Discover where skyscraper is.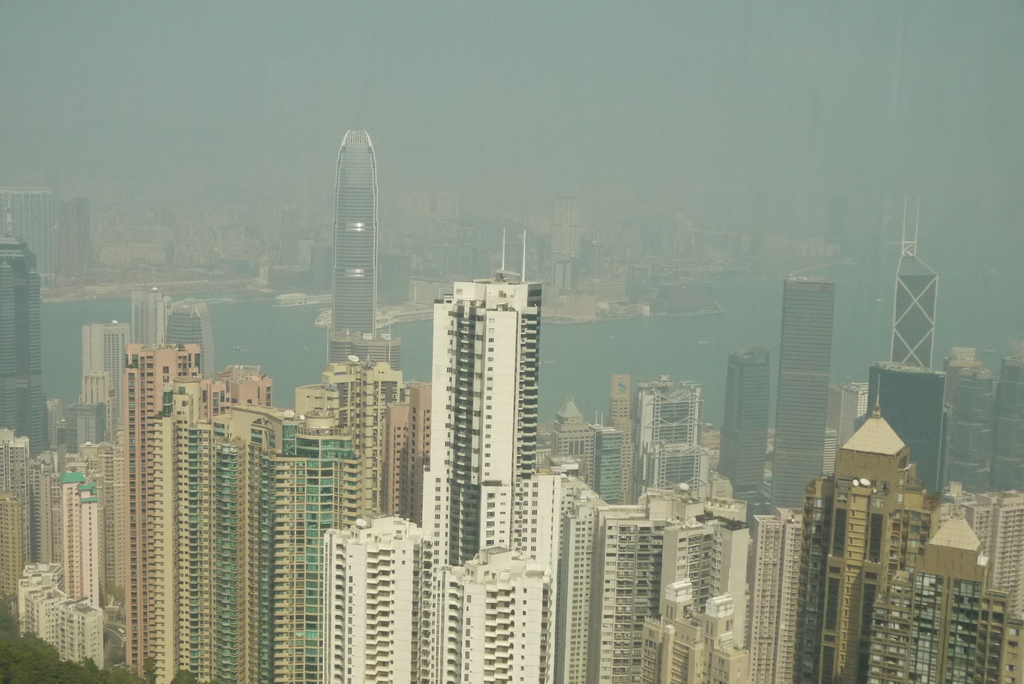
Discovered at {"x1": 328, "y1": 131, "x2": 375, "y2": 359}.
